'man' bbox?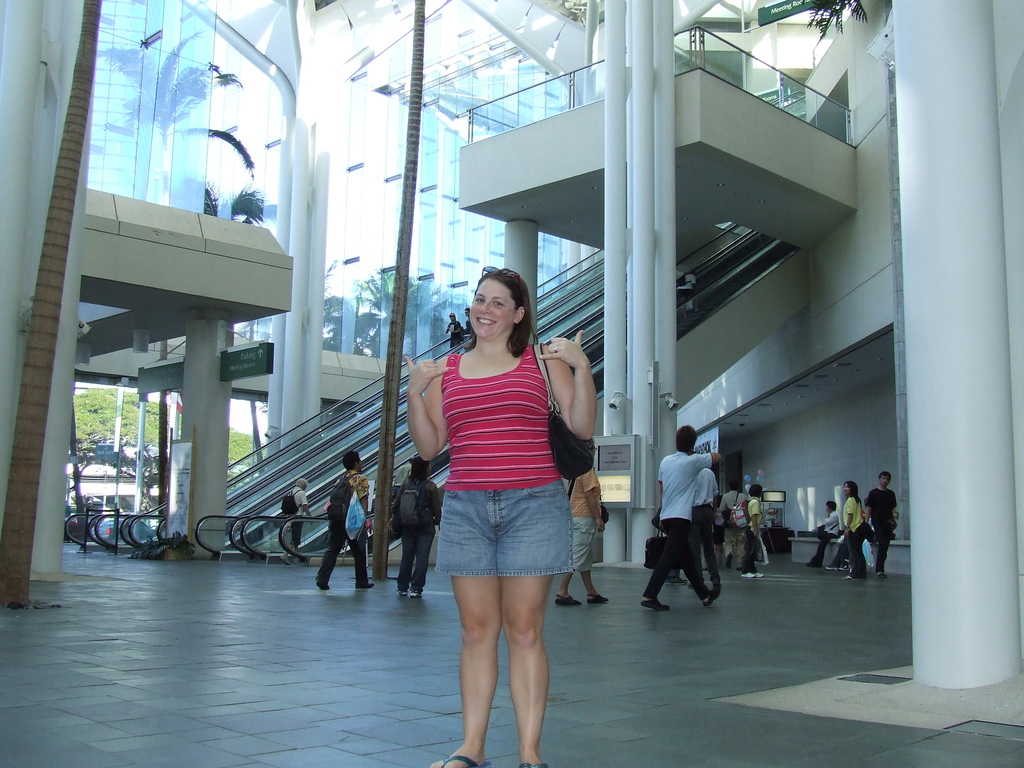
BBox(287, 479, 317, 564)
